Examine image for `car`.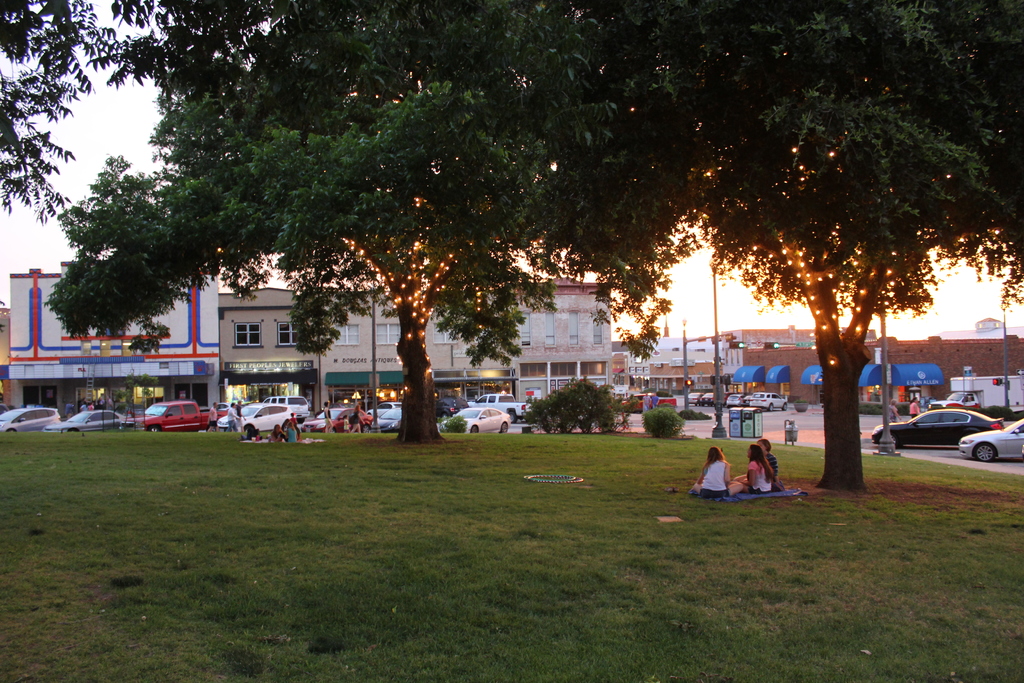
Examination result: locate(216, 401, 295, 431).
